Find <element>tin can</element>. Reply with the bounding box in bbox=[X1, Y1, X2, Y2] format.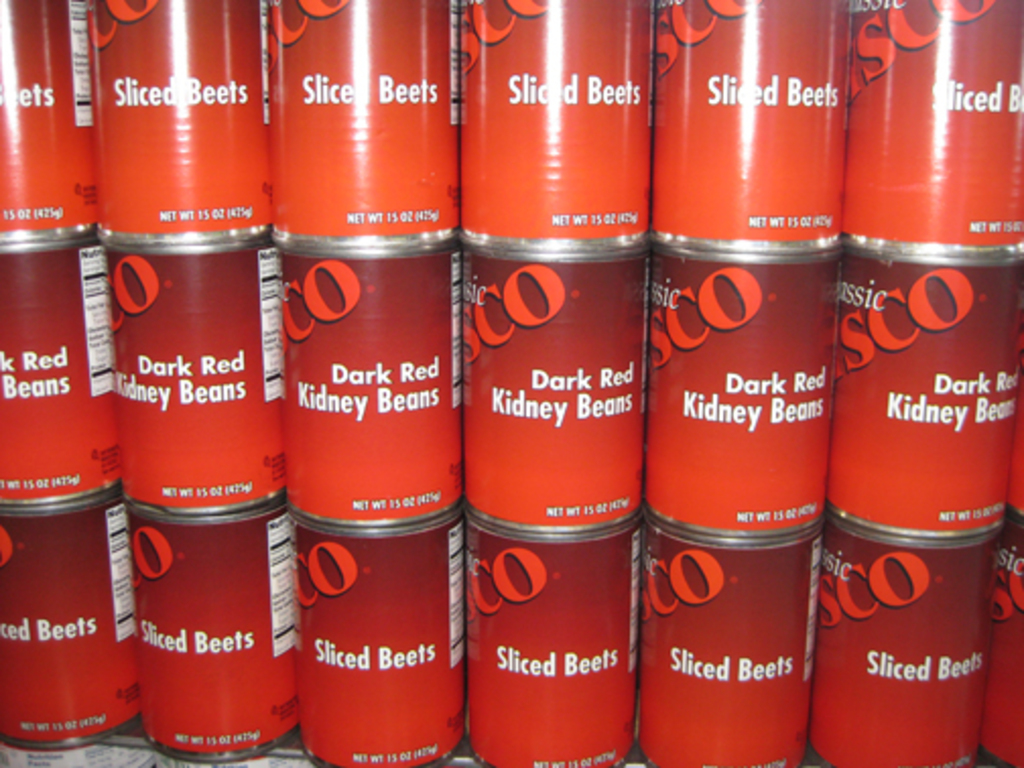
bbox=[124, 502, 297, 758].
